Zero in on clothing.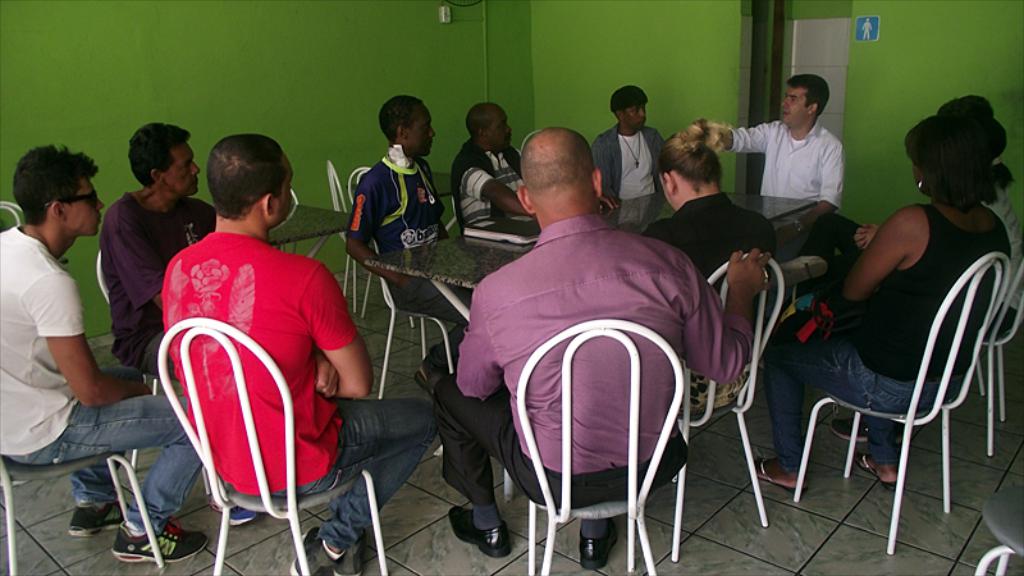
Zeroed in: rect(588, 118, 668, 233).
